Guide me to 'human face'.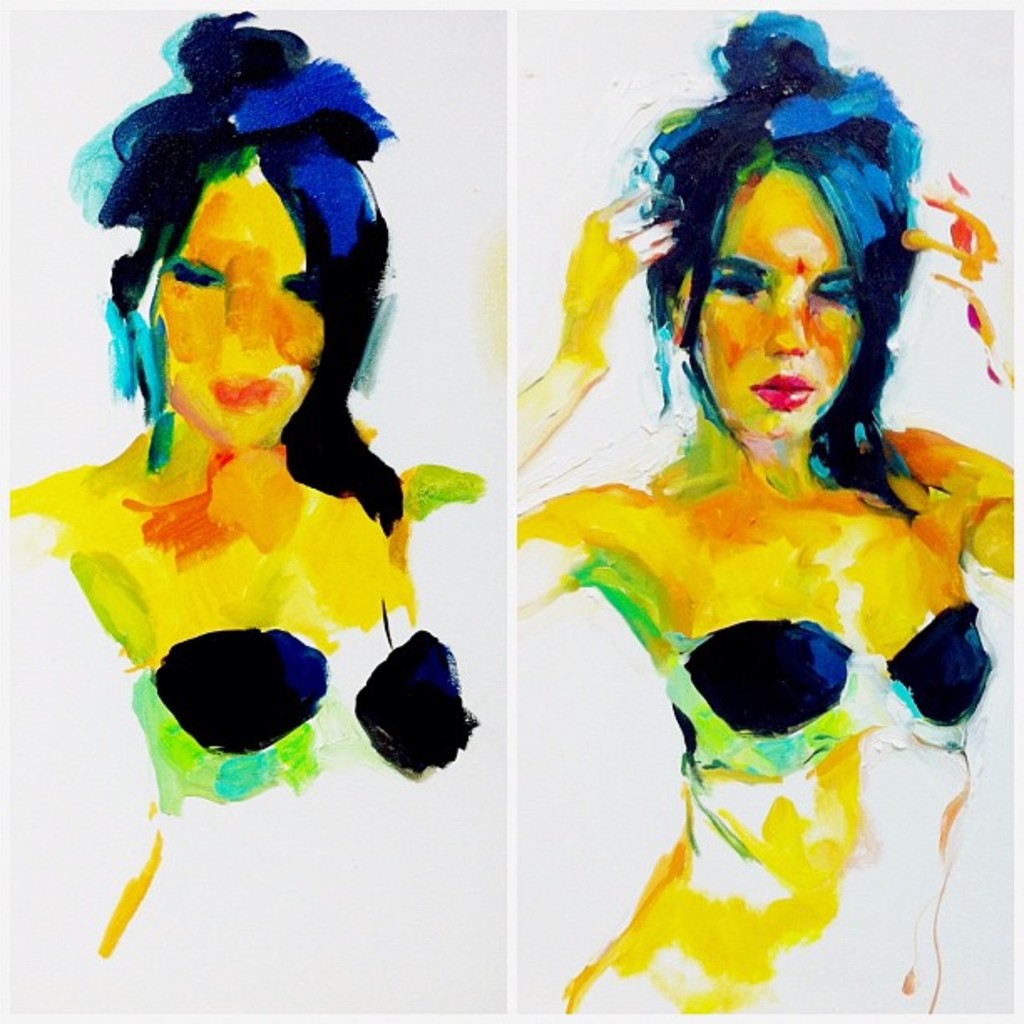
Guidance: <box>693,159,867,432</box>.
